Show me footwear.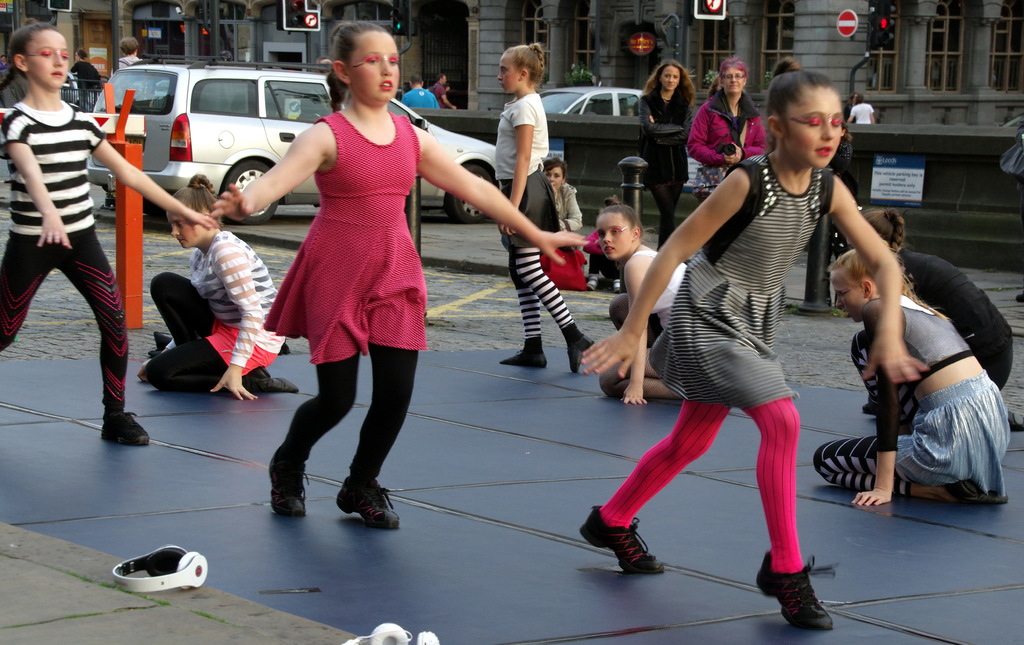
footwear is here: {"x1": 564, "y1": 331, "x2": 597, "y2": 370}.
